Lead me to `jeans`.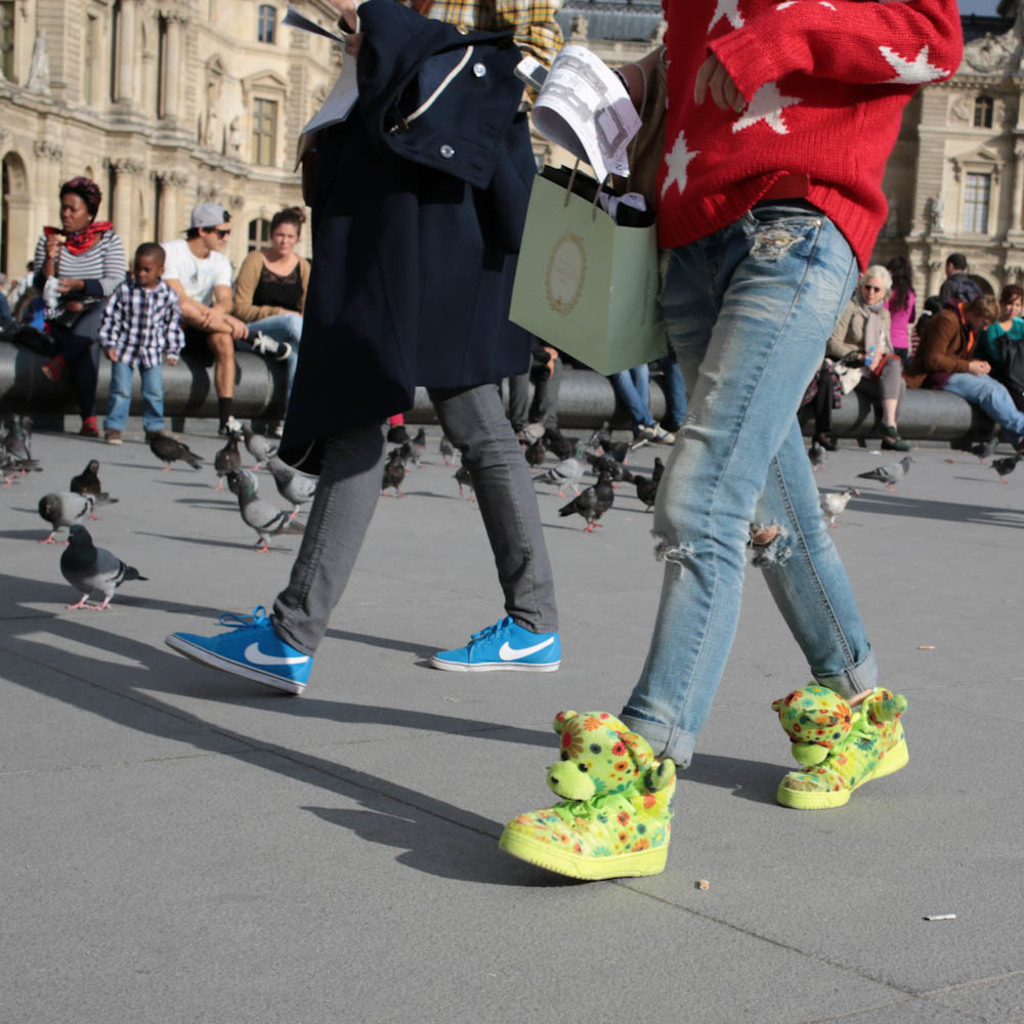
Lead to box=[255, 311, 307, 355].
